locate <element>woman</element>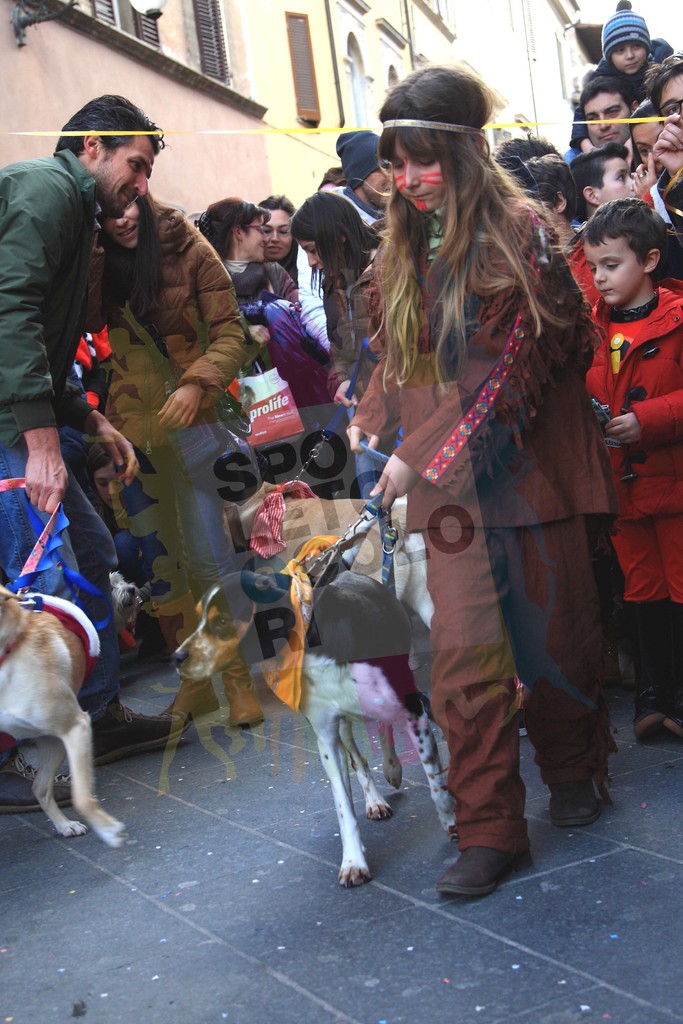
box=[629, 97, 670, 179]
